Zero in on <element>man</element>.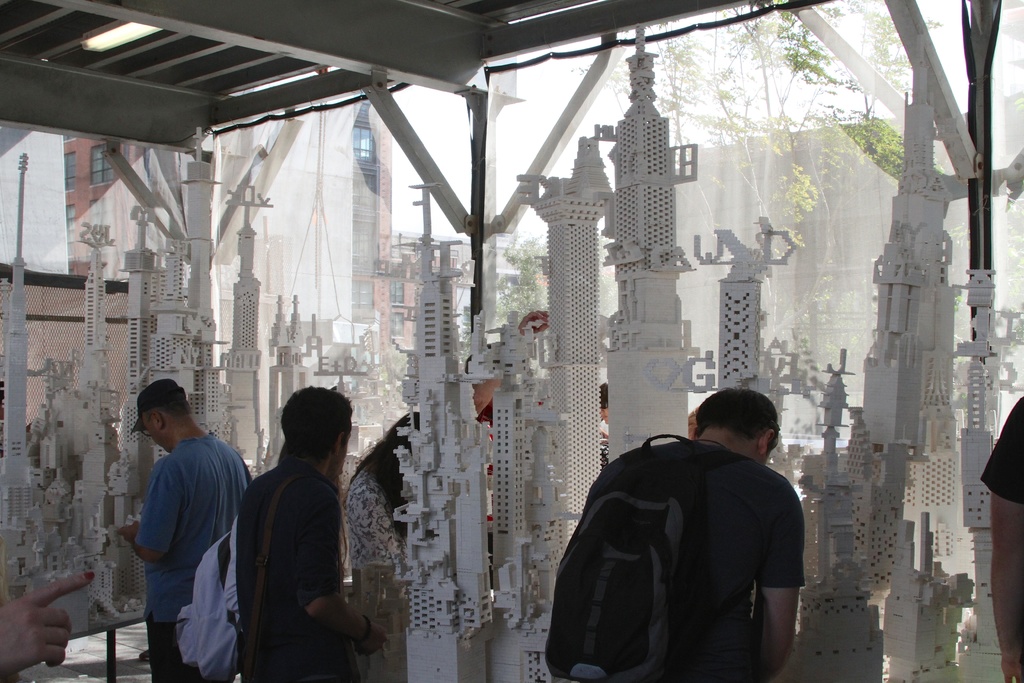
Zeroed in: [left=982, top=399, right=1023, bottom=682].
